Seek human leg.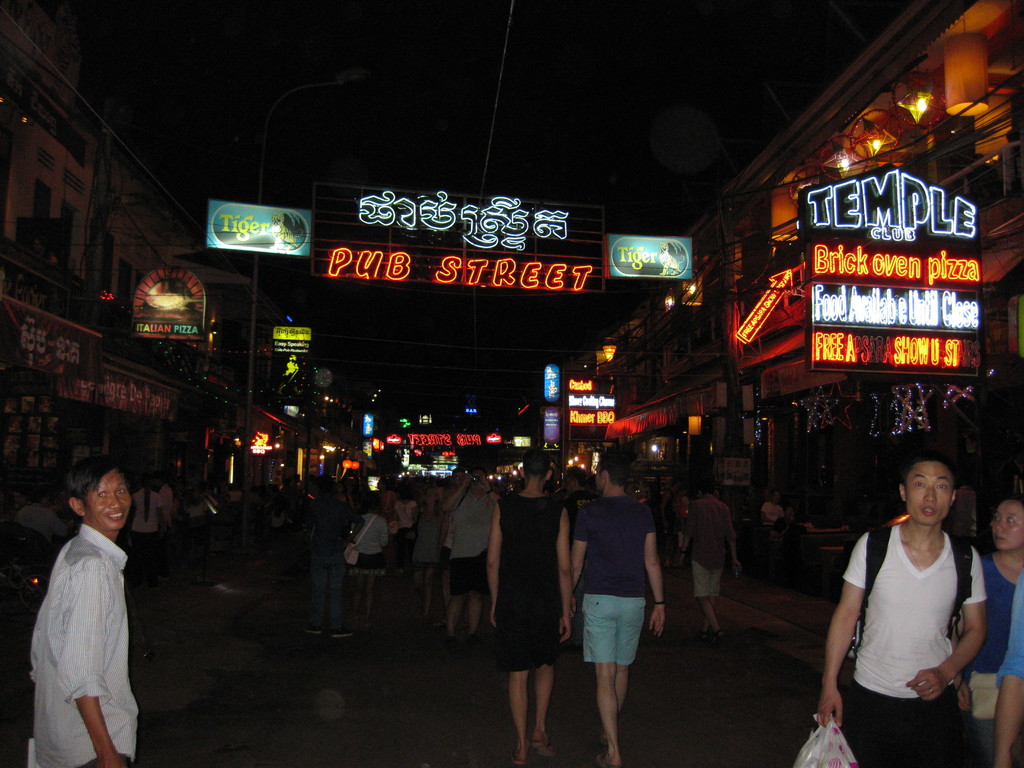
box=[697, 596, 724, 643].
